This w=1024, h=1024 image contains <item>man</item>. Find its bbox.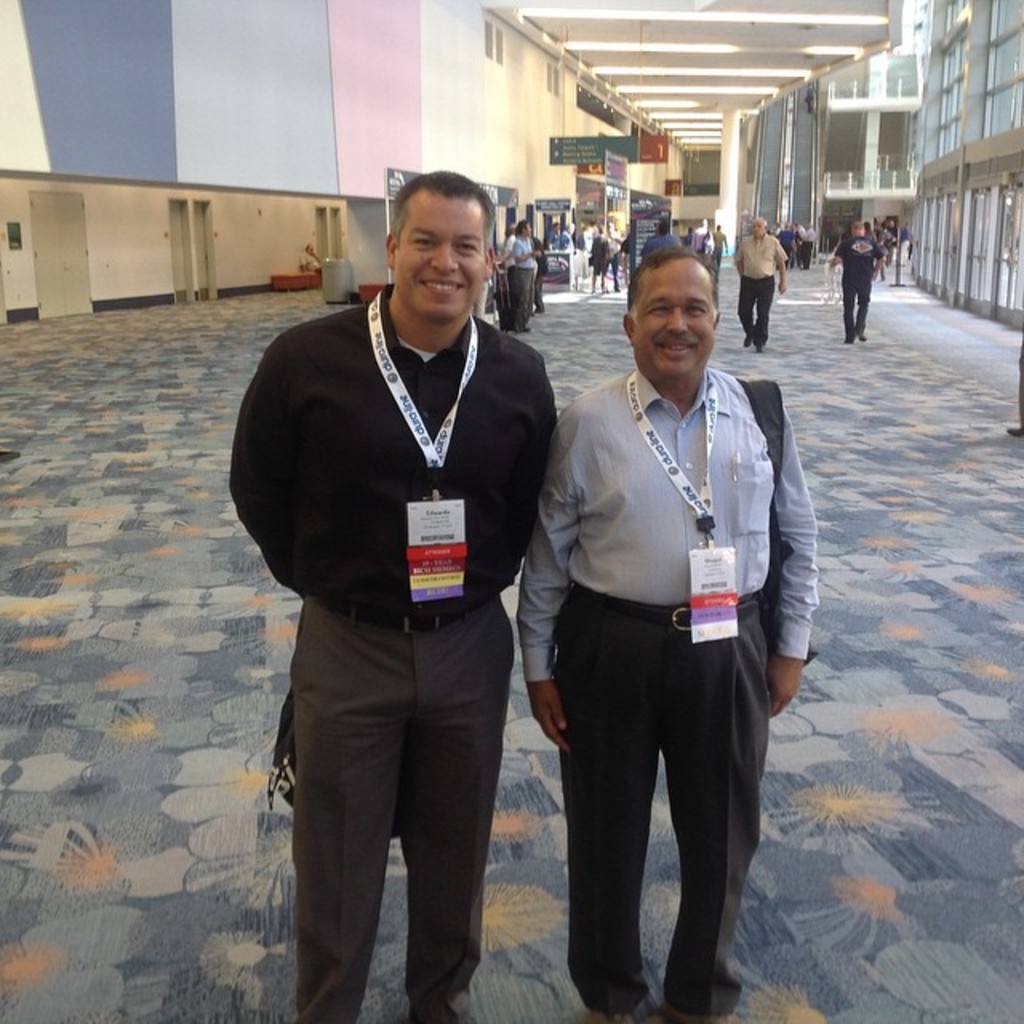
501, 221, 539, 330.
